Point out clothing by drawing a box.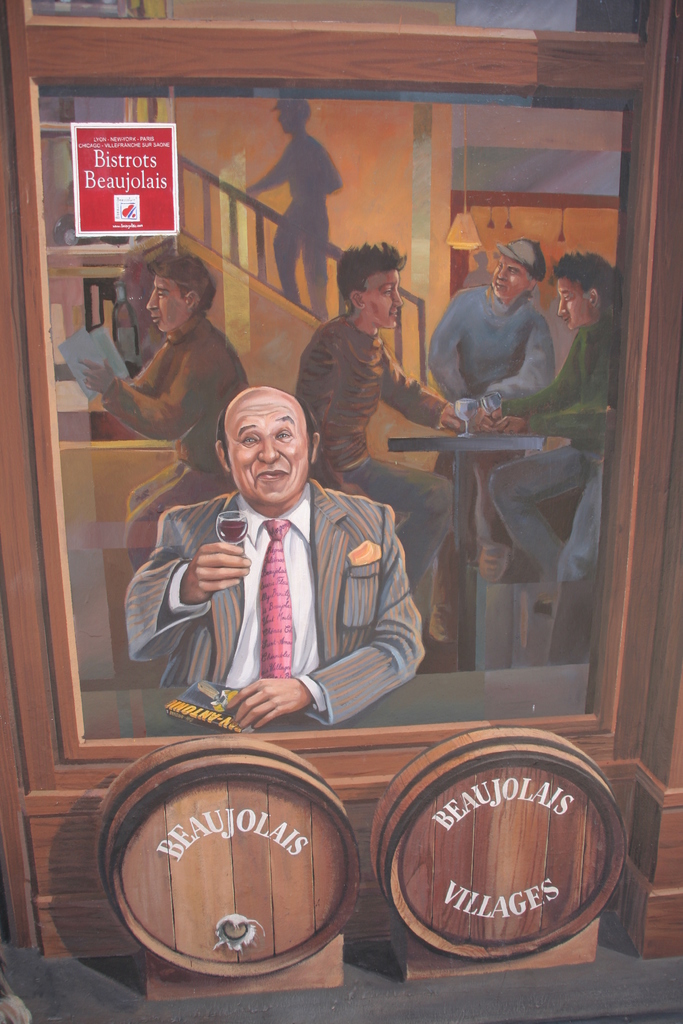
474:456:605:614.
